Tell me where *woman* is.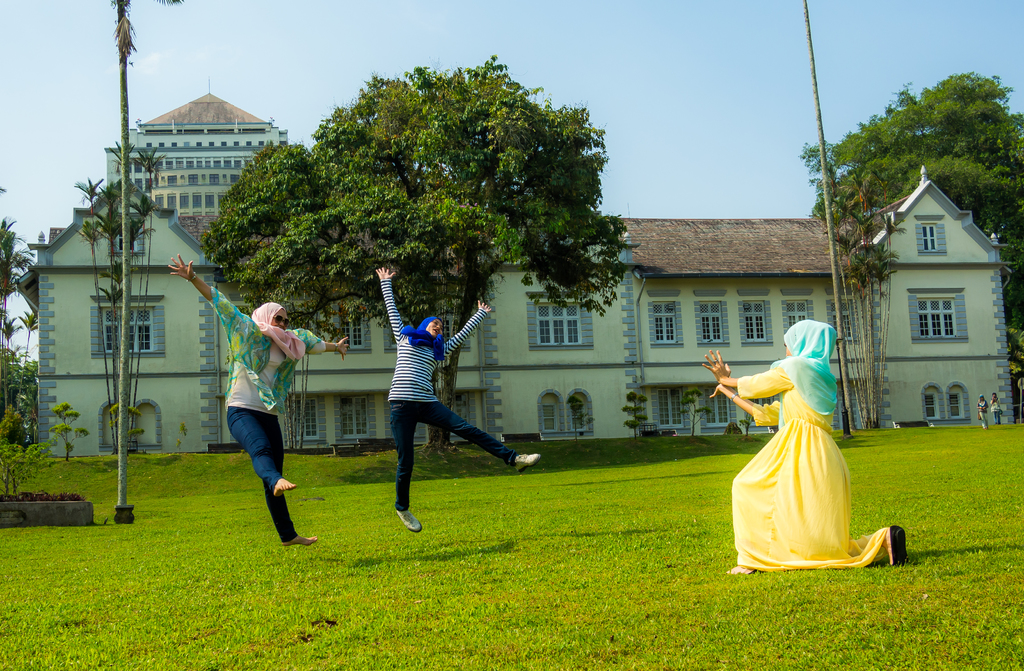
*woman* is at box=[976, 391, 988, 430].
